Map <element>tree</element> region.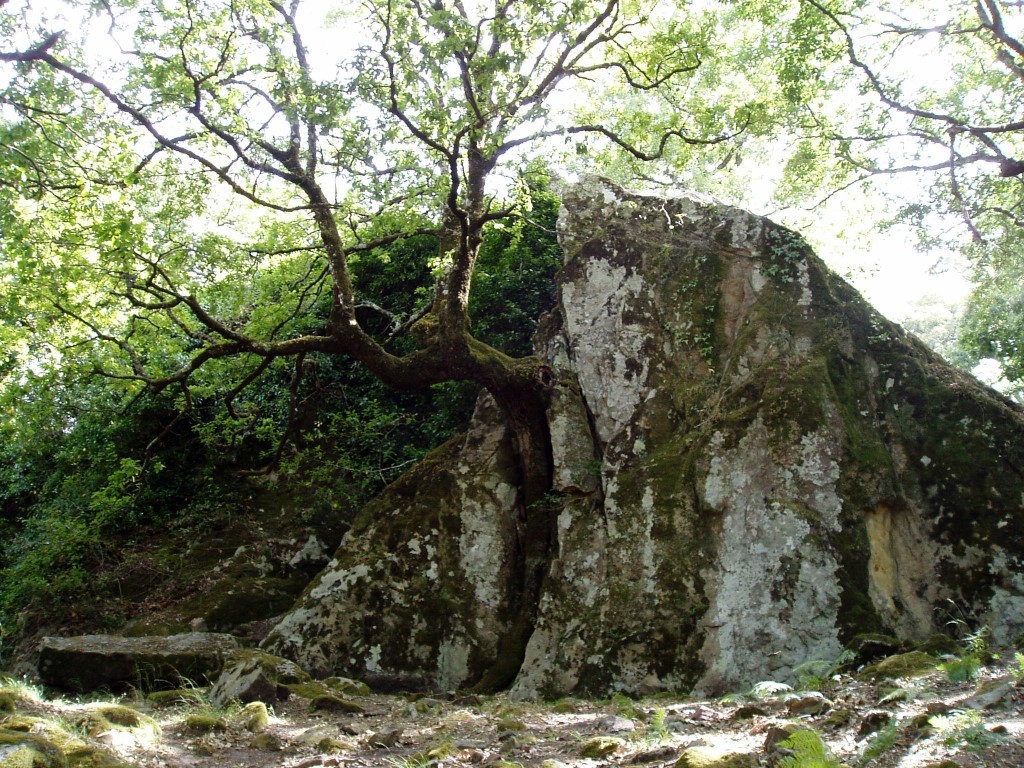
Mapped to 72, 12, 1001, 698.
